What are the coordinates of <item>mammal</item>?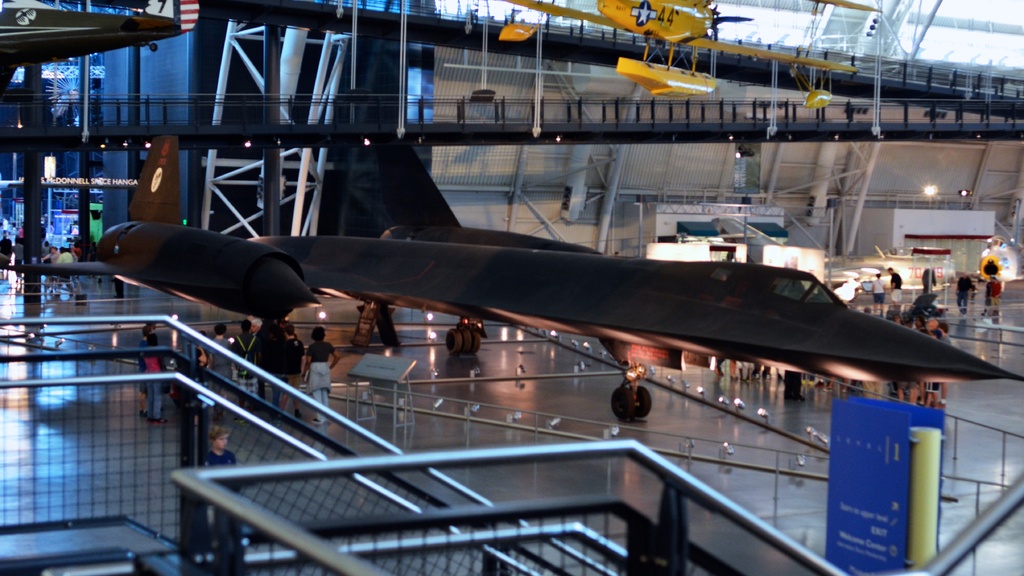
bbox=(138, 330, 147, 409).
